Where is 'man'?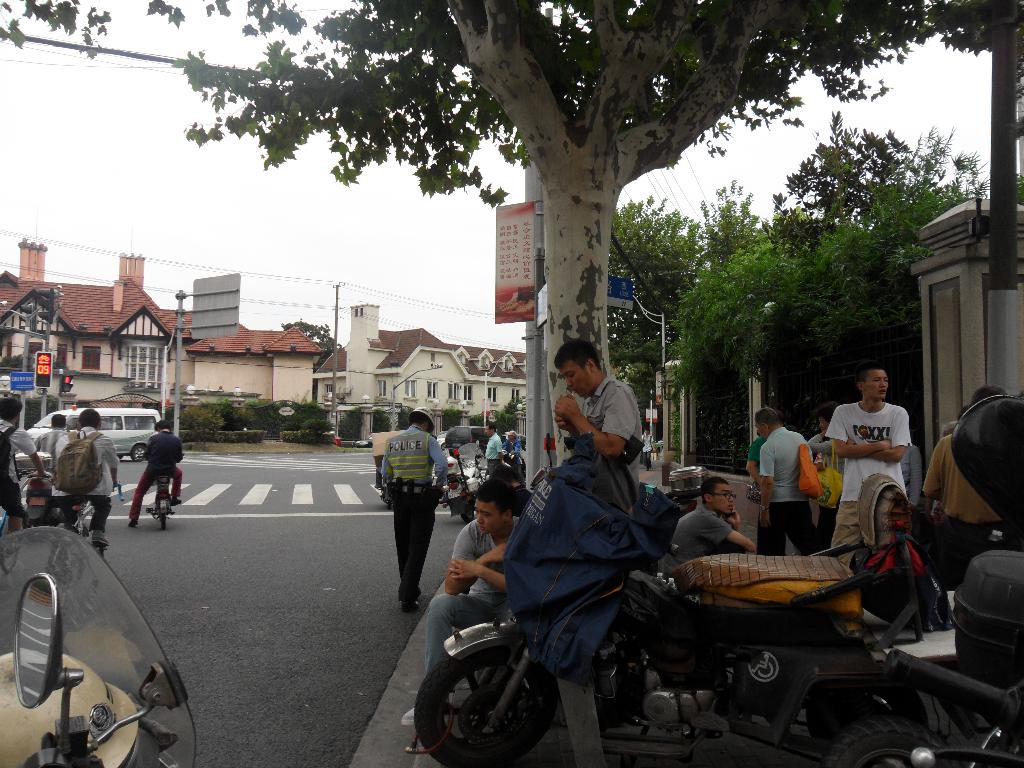
bbox=(551, 336, 650, 742).
